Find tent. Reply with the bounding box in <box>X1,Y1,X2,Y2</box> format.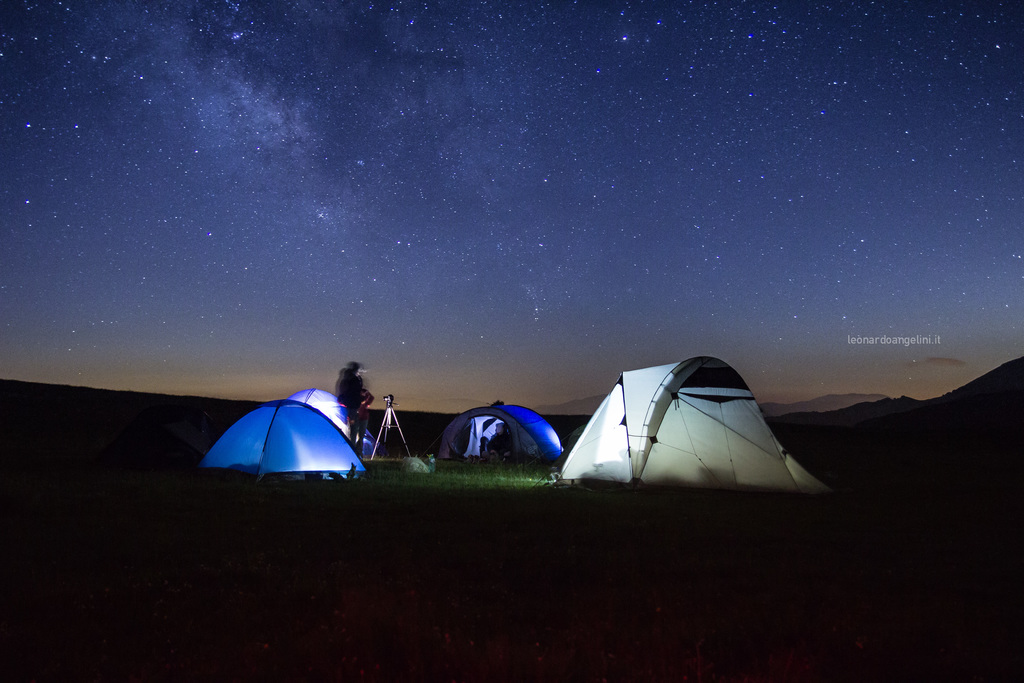
<box>303,382,409,465</box>.
